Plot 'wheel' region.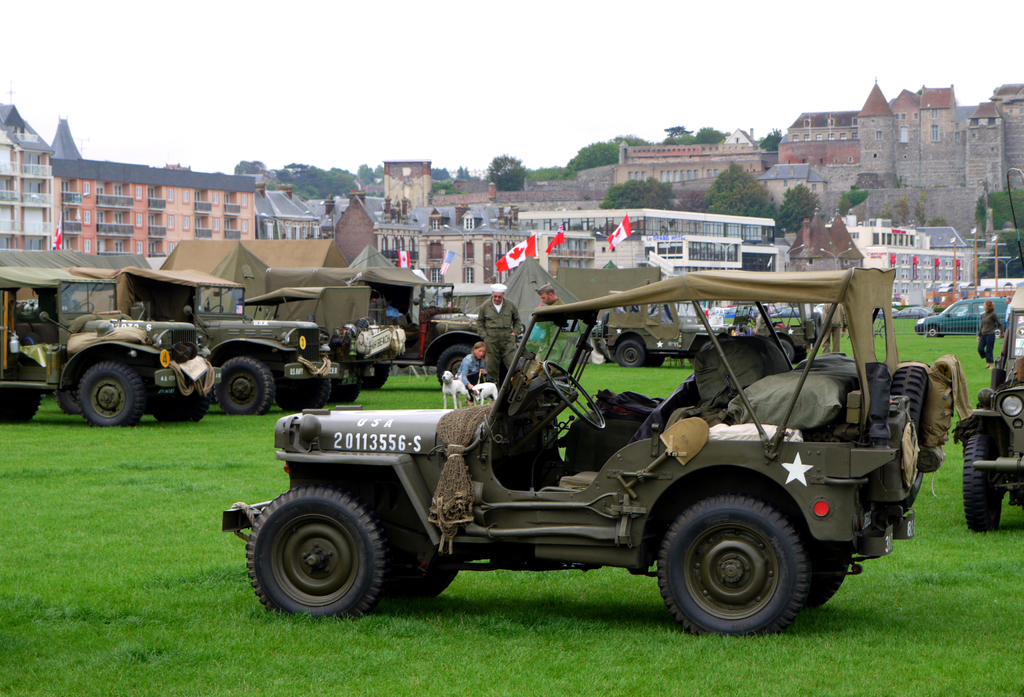
Plotted at detection(211, 352, 273, 416).
